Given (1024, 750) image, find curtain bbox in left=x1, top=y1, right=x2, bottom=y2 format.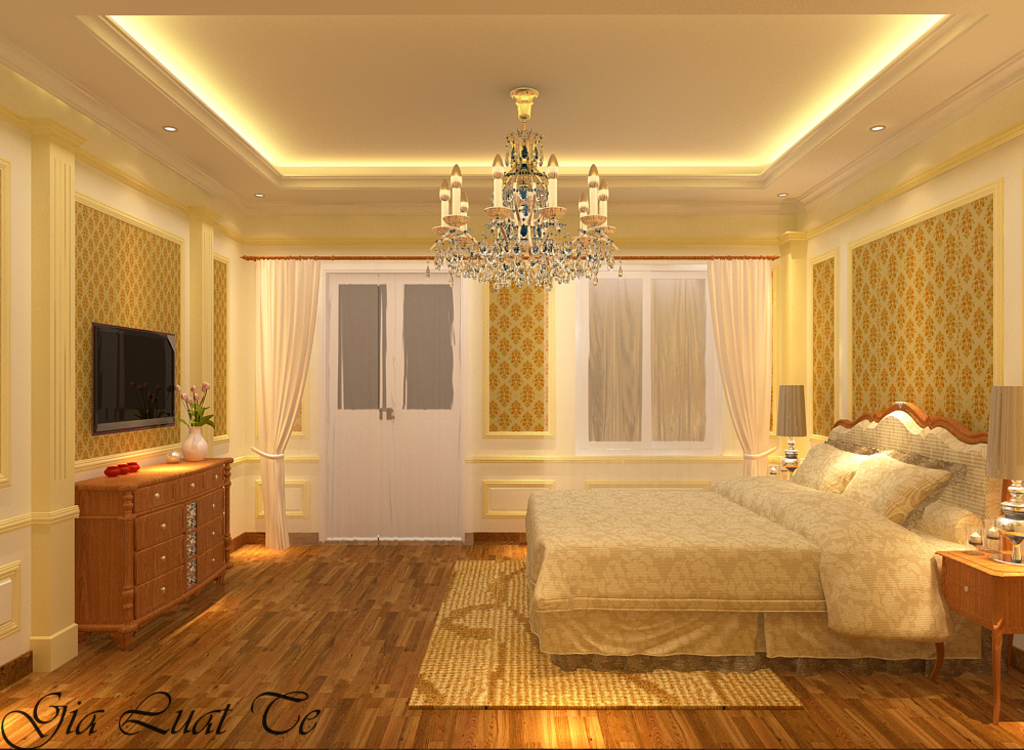
left=567, top=264, right=793, bottom=482.
